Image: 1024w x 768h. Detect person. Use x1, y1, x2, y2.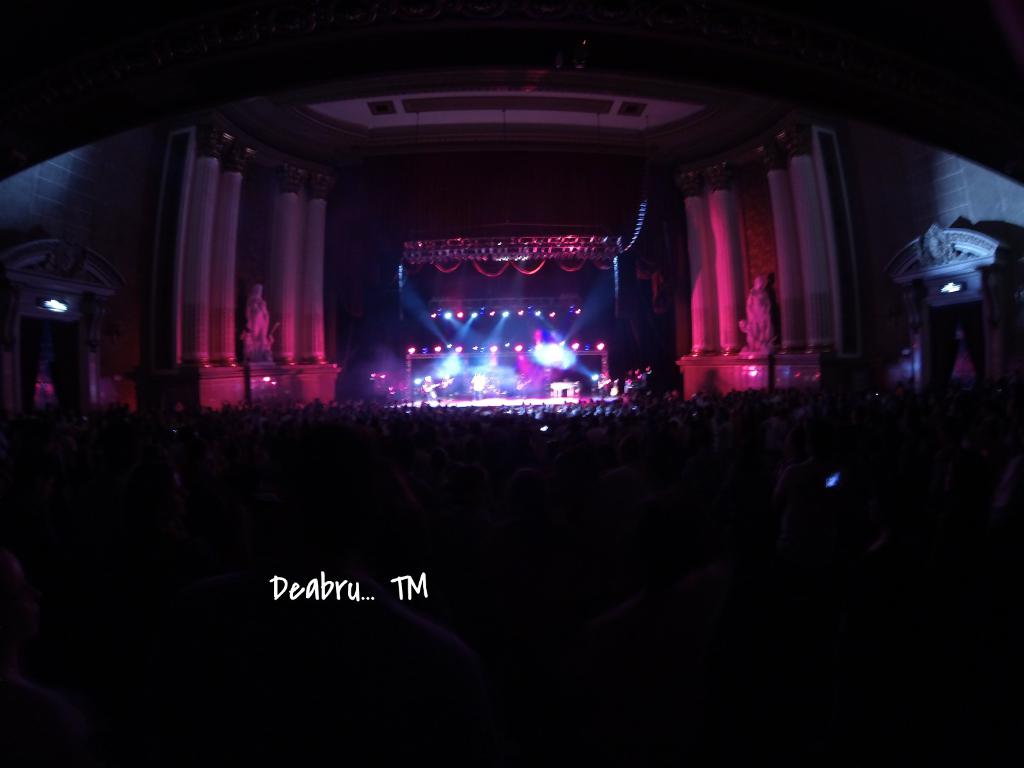
474, 366, 486, 401.
